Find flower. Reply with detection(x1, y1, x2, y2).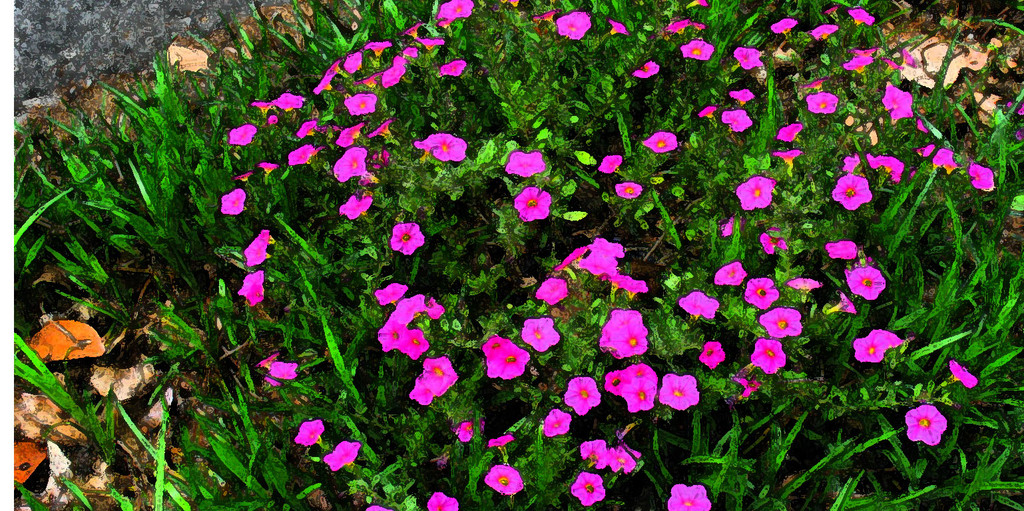
detection(771, 19, 796, 37).
